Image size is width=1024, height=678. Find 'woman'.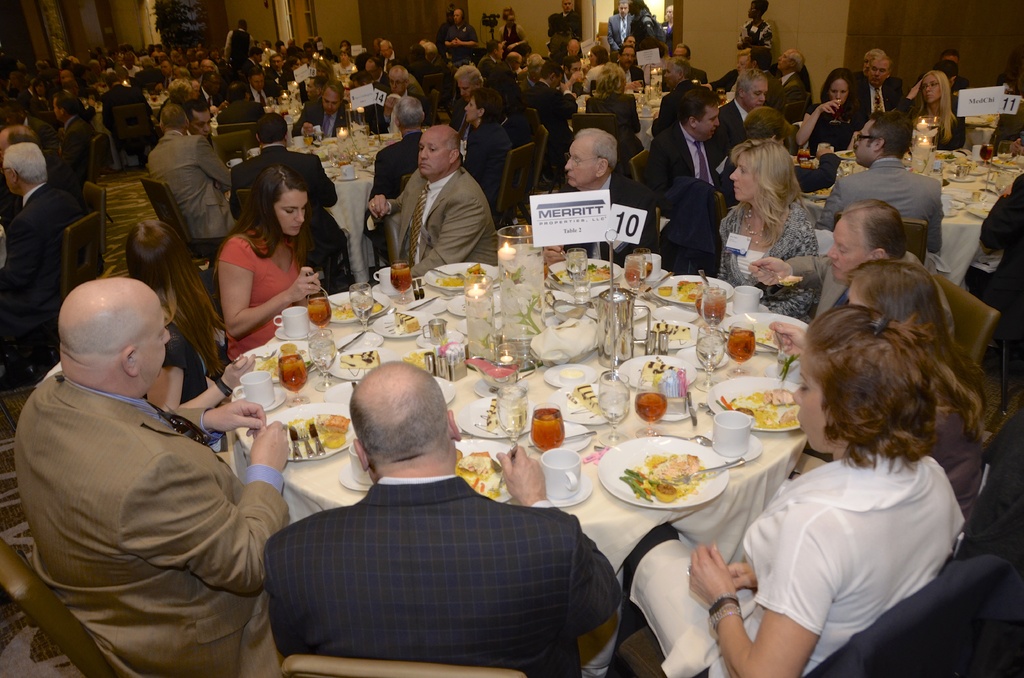
[left=700, top=49, right=751, bottom=93].
